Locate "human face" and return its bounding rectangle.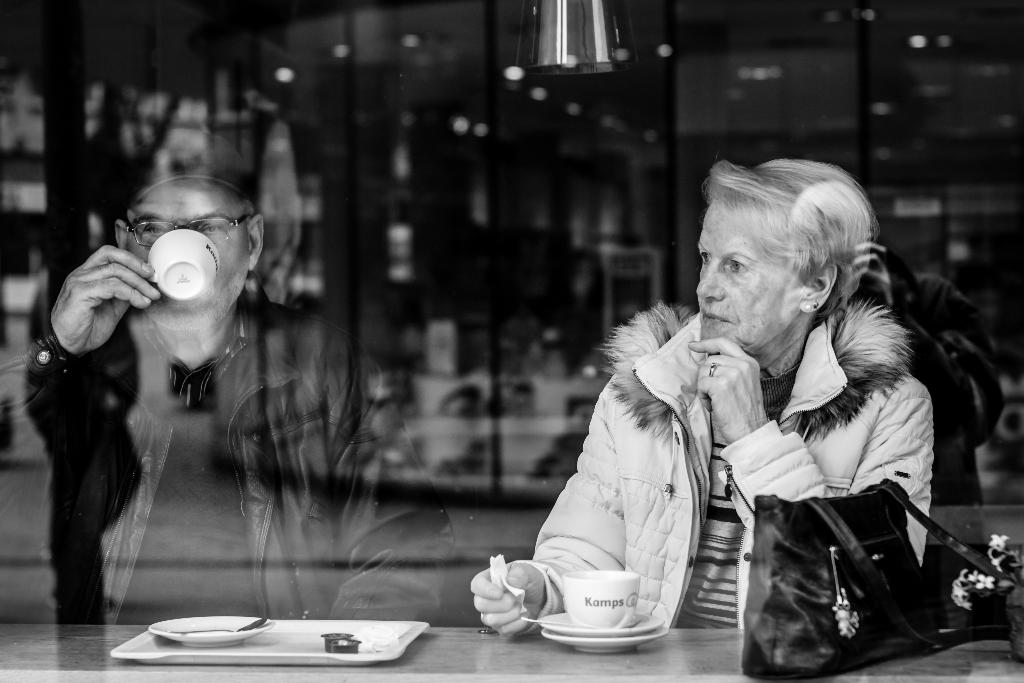
BBox(696, 200, 806, 352).
